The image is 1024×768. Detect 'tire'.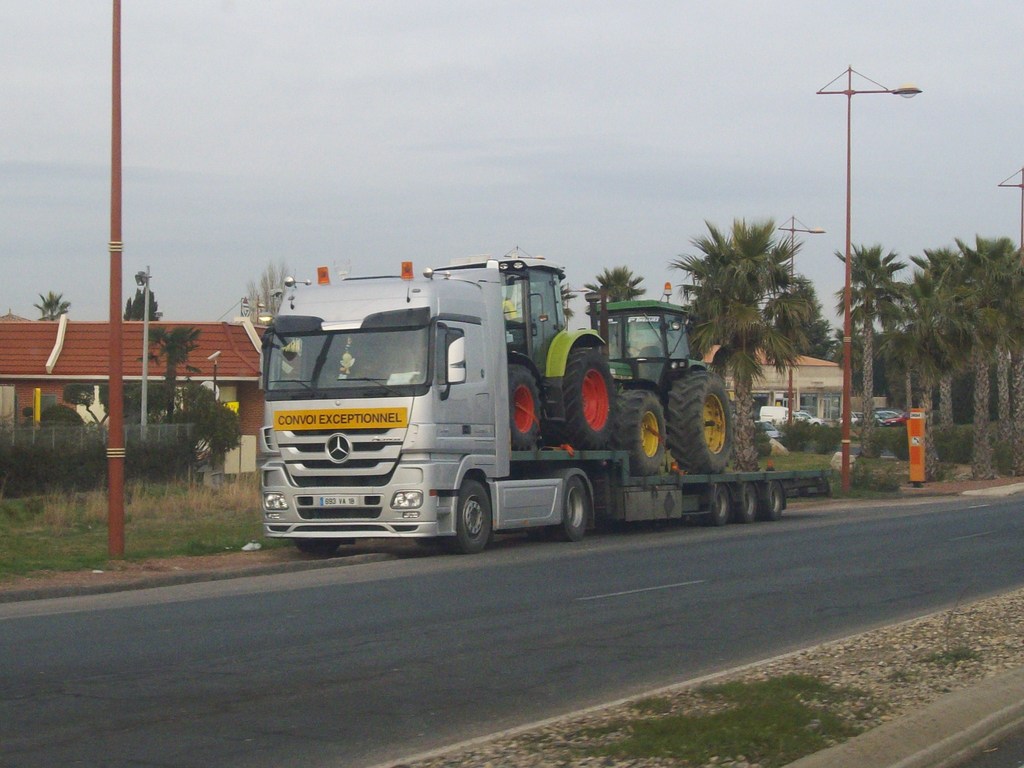
Detection: BBox(296, 540, 336, 553).
